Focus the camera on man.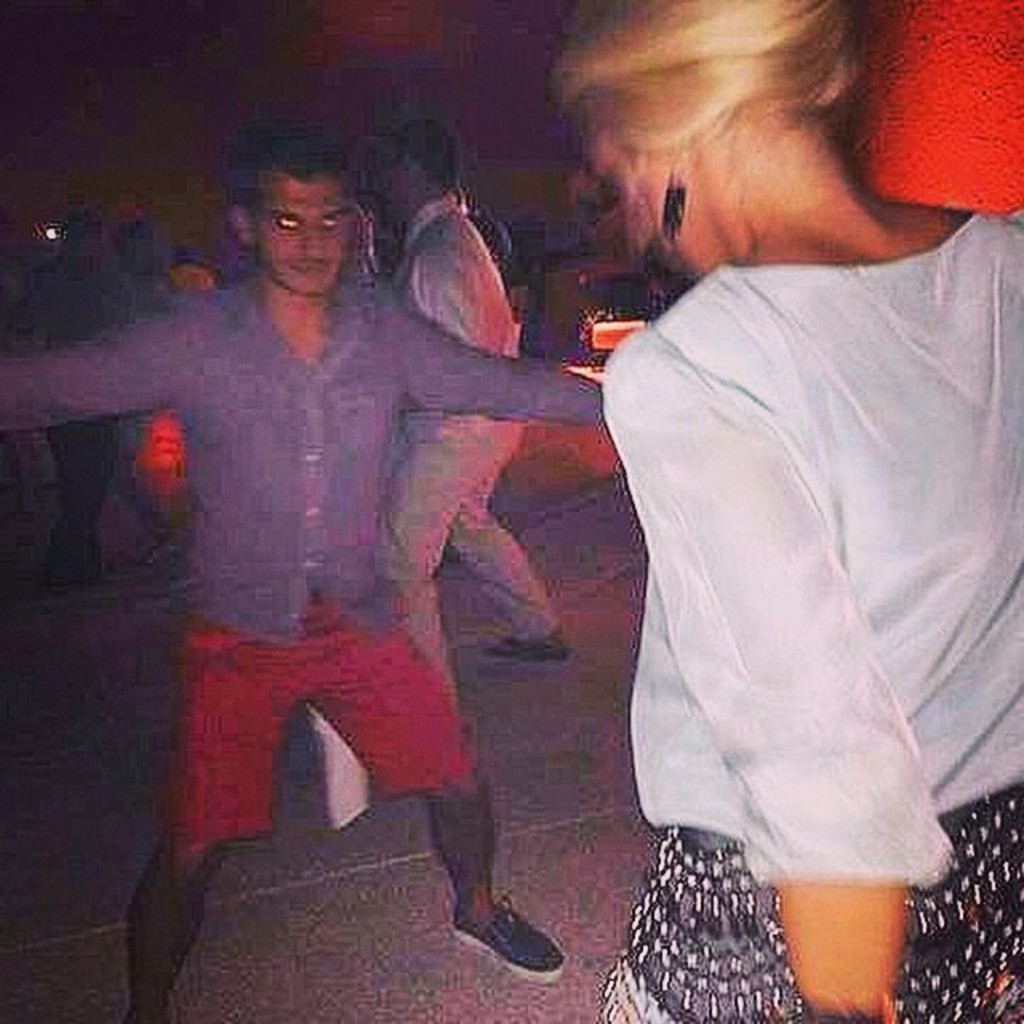
Focus region: box=[384, 114, 576, 709].
